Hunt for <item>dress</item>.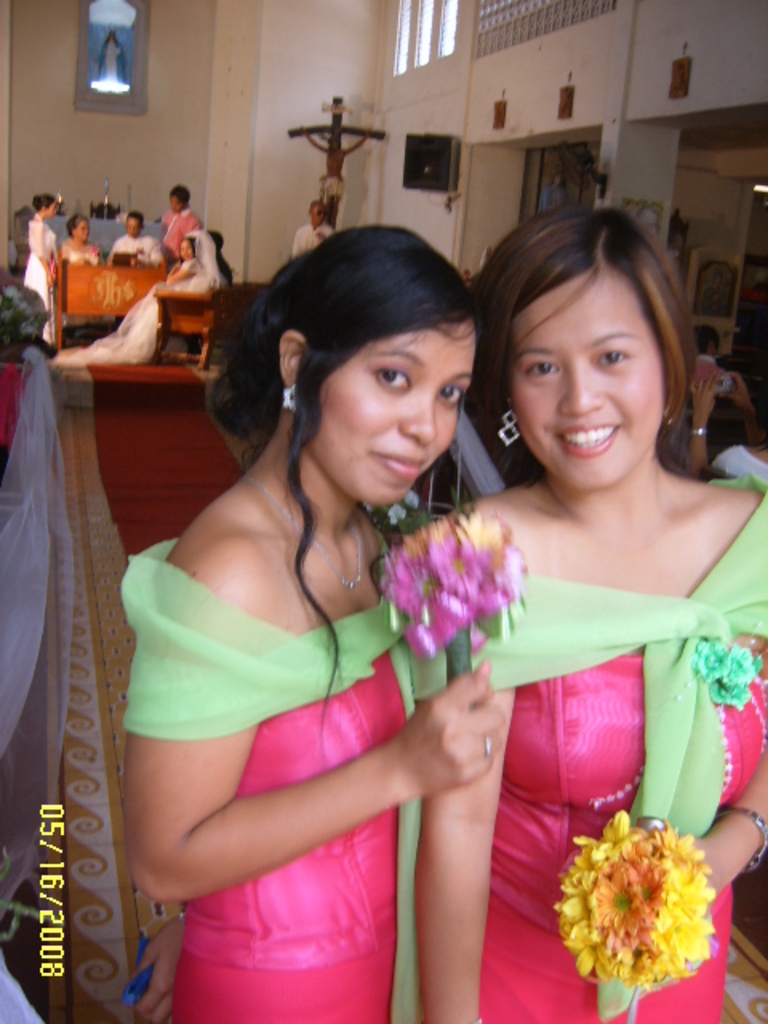
Hunted down at detection(96, 258, 203, 344).
